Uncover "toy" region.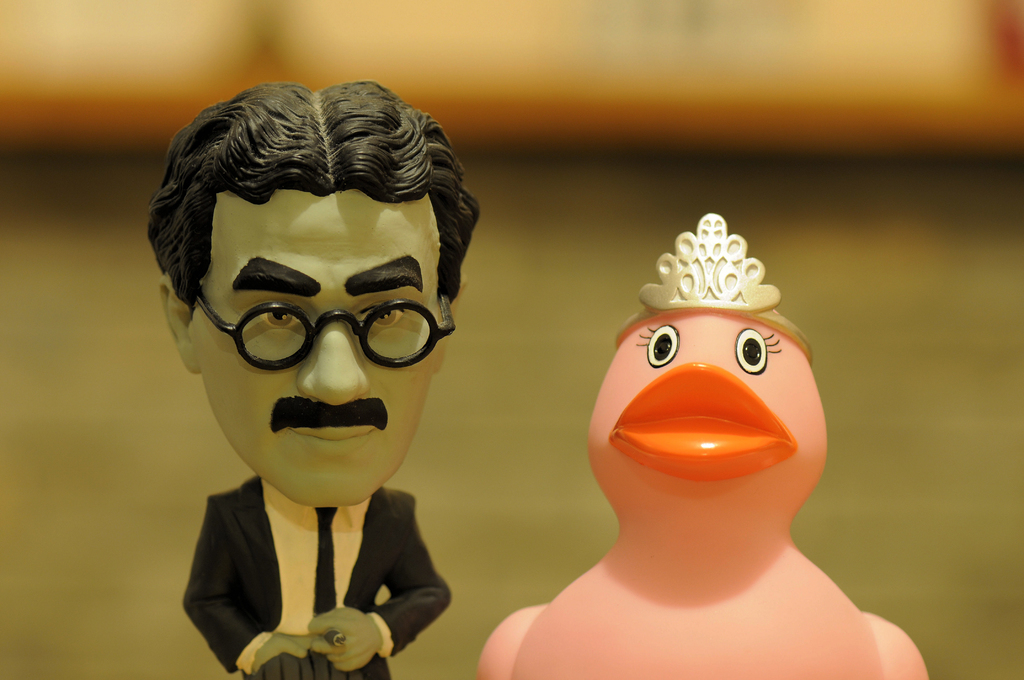
Uncovered: crop(514, 259, 869, 679).
